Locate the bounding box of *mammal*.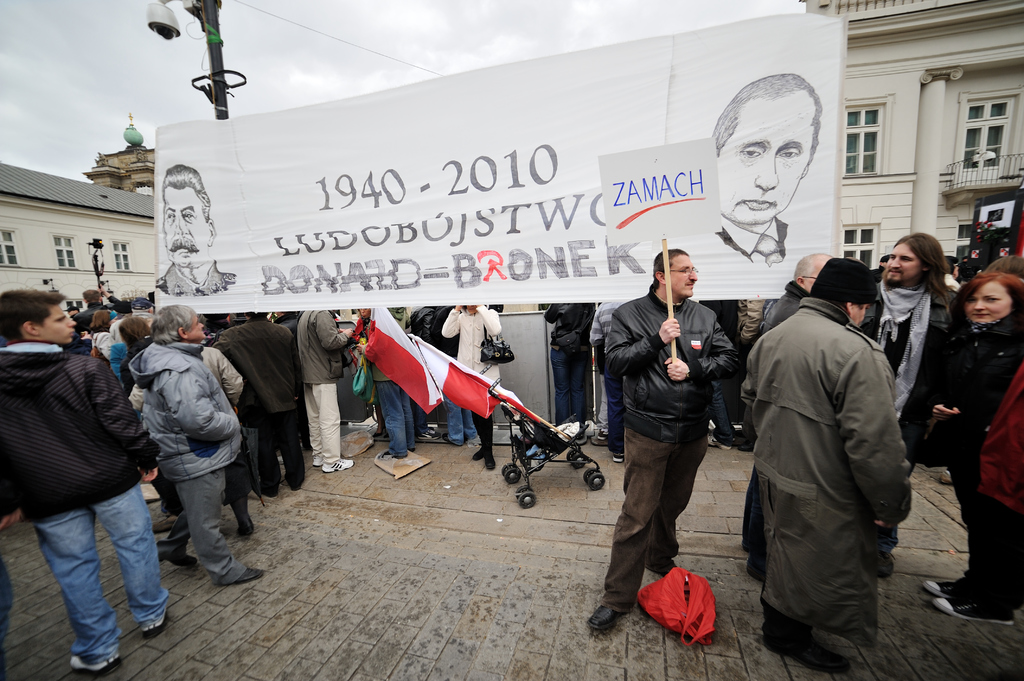
Bounding box: 405:297:446:355.
